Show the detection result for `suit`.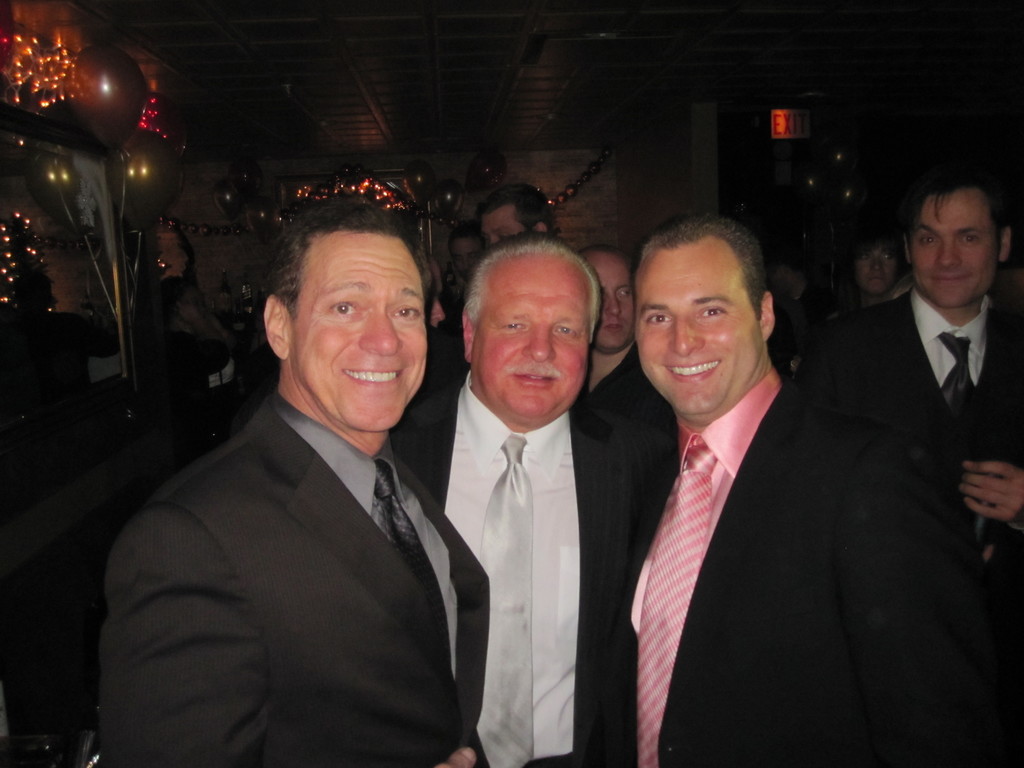
(x1=790, y1=287, x2=1023, y2=767).
